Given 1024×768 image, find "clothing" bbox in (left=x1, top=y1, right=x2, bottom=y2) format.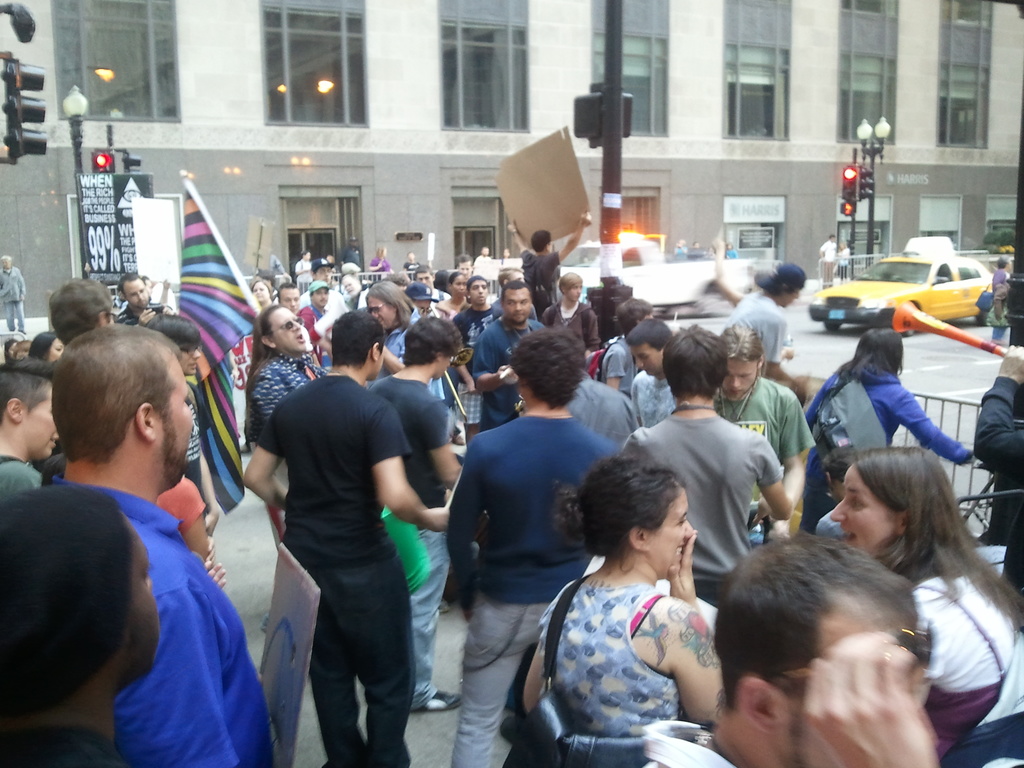
(left=605, top=337, right=650, bottom=415).
